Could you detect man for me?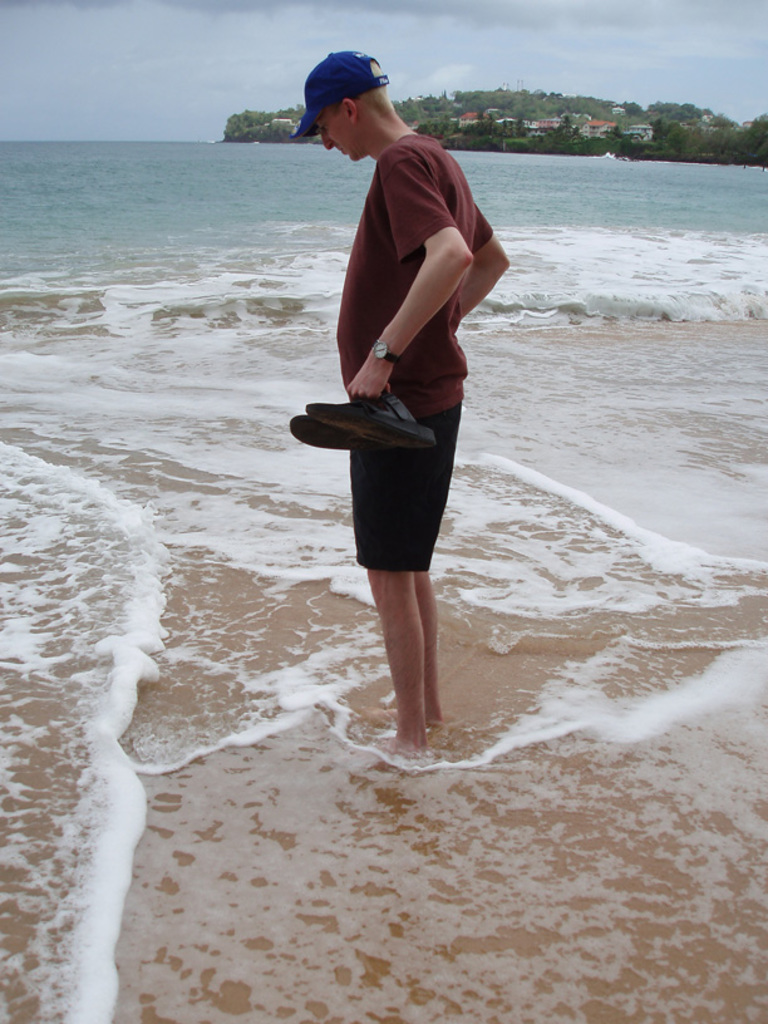
Detection result: (left=305, top=46, right=507, bottom=625).
